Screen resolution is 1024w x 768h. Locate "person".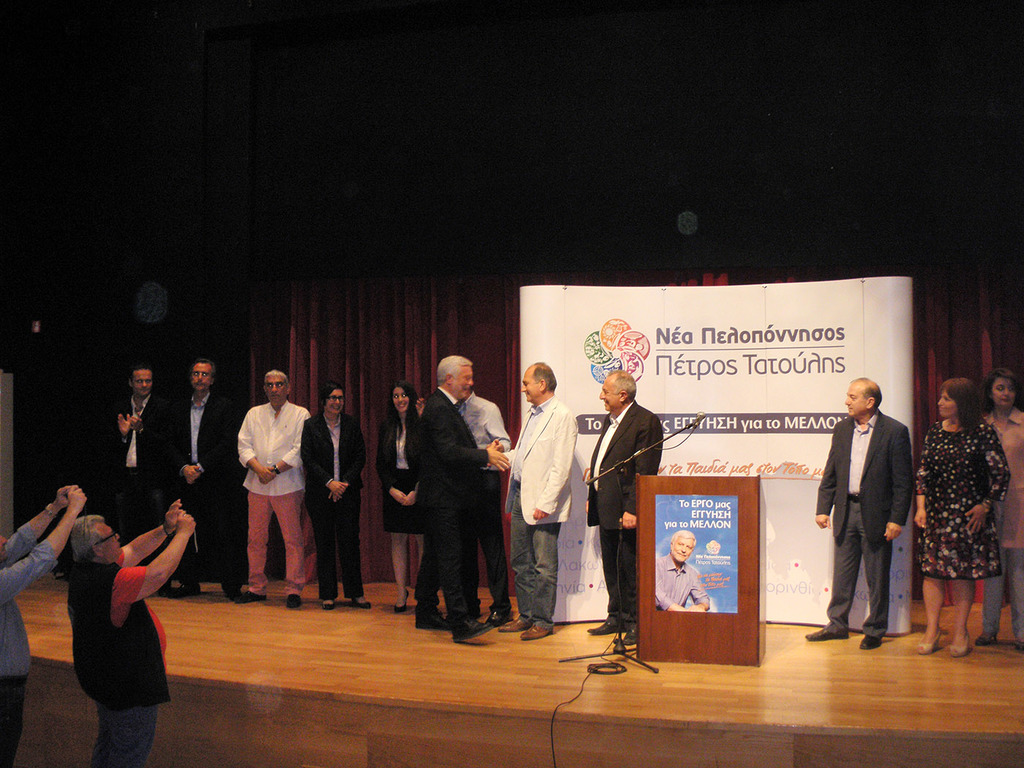
(x1=296, y1=376, x2=373, y2=611).
